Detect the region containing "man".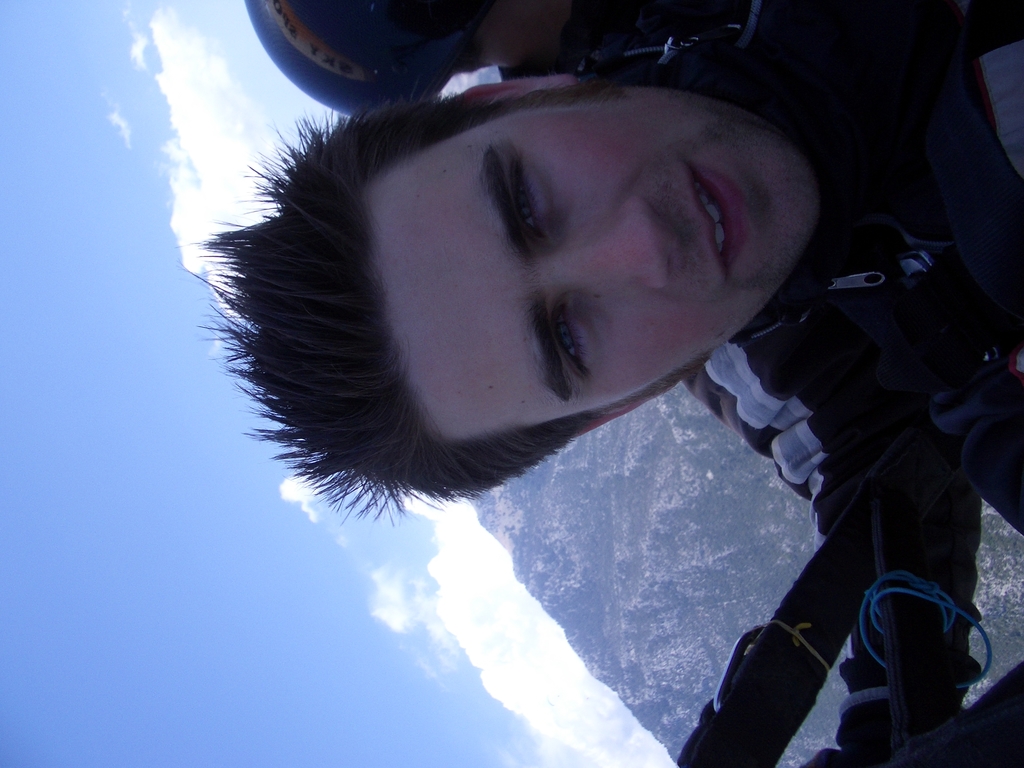
region(171, 0, 1023, 767).
